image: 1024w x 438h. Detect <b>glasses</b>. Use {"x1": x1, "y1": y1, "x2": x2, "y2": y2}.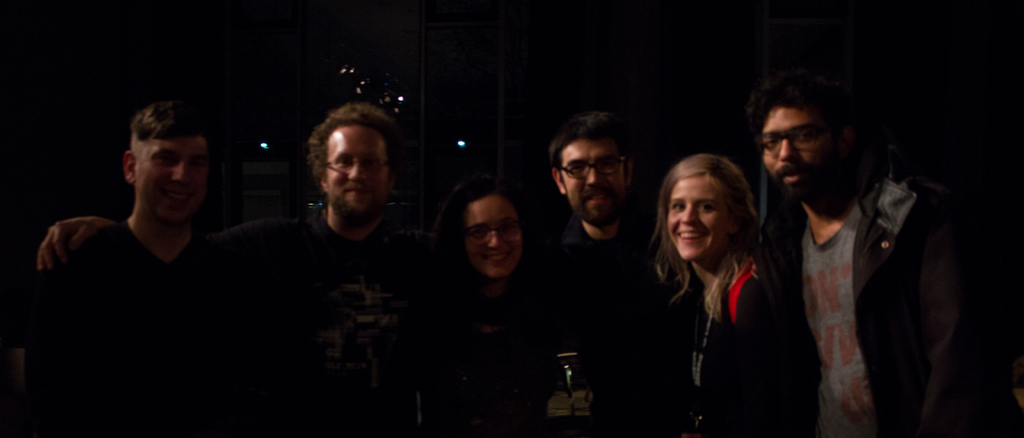
{"x1": 459, "y1": 219, "x2": 529, "y2": 246}.
